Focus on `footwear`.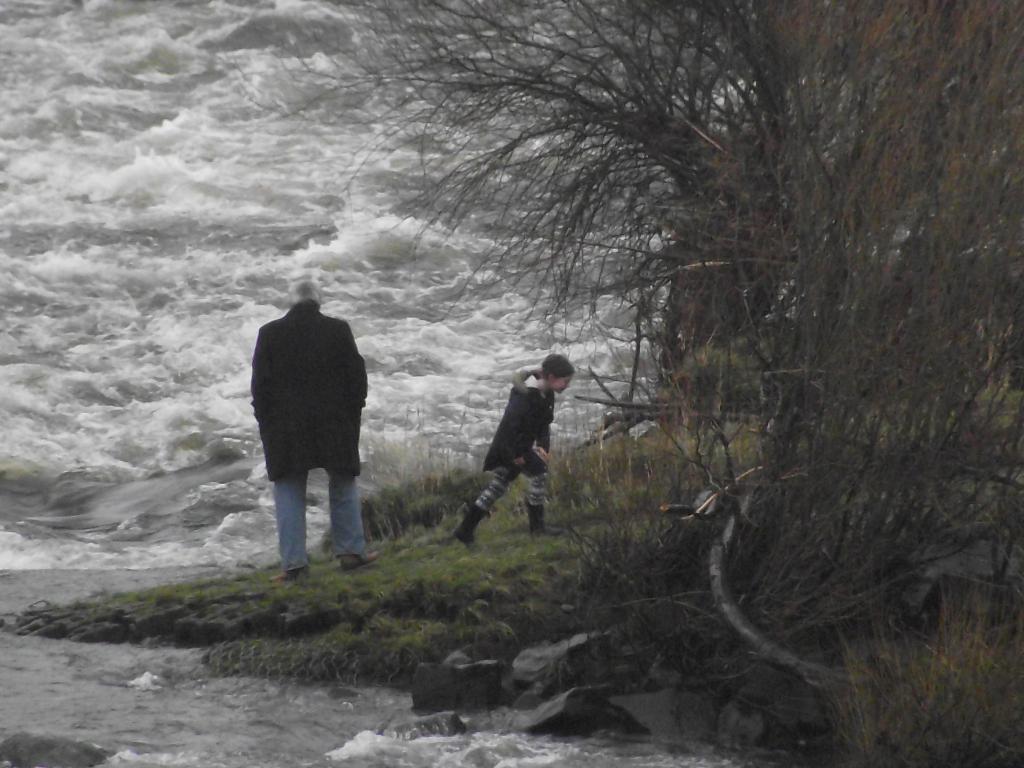
Focused at l=524, t=499, r=561, b=534.
